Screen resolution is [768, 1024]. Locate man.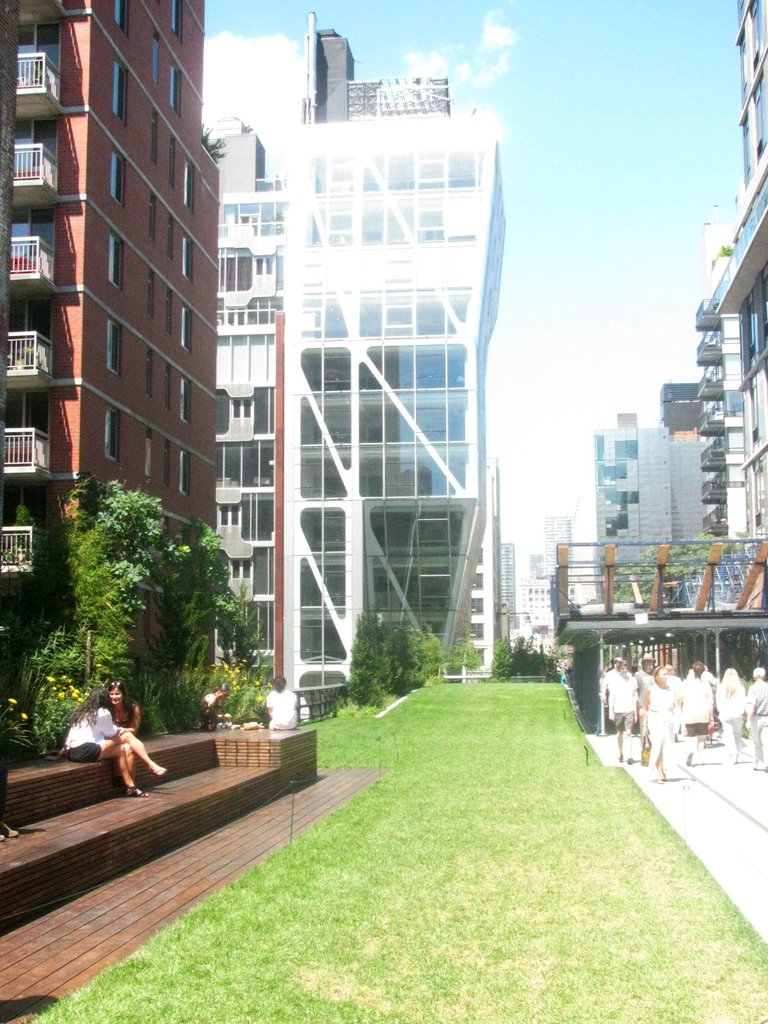
bbox=(634, 652, 660, 739).
